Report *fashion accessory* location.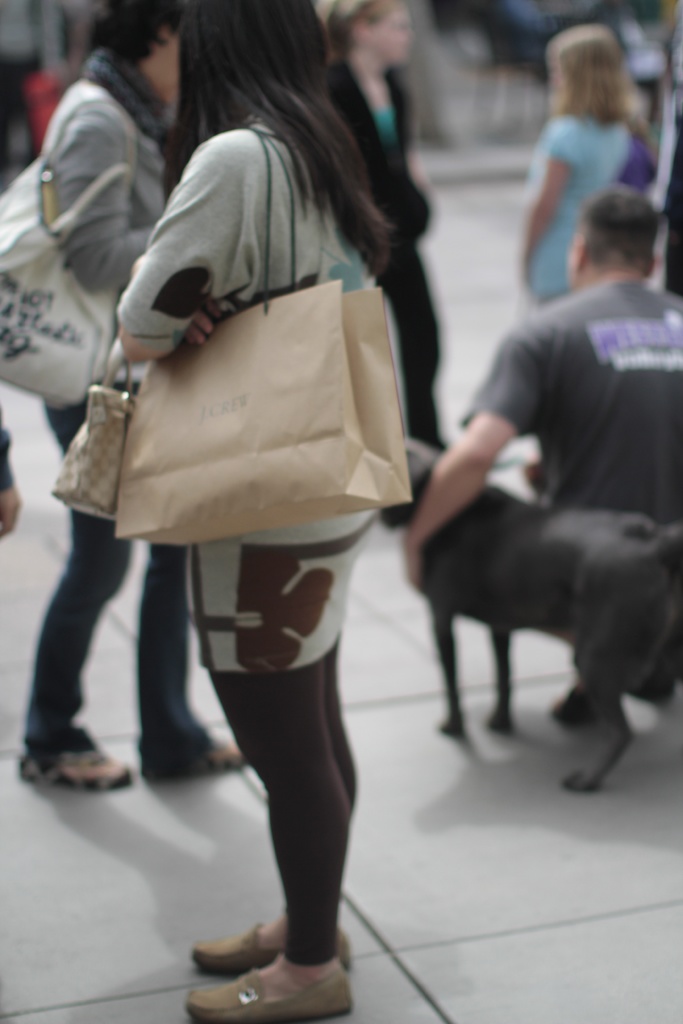
Report: [49,335,136,522].
